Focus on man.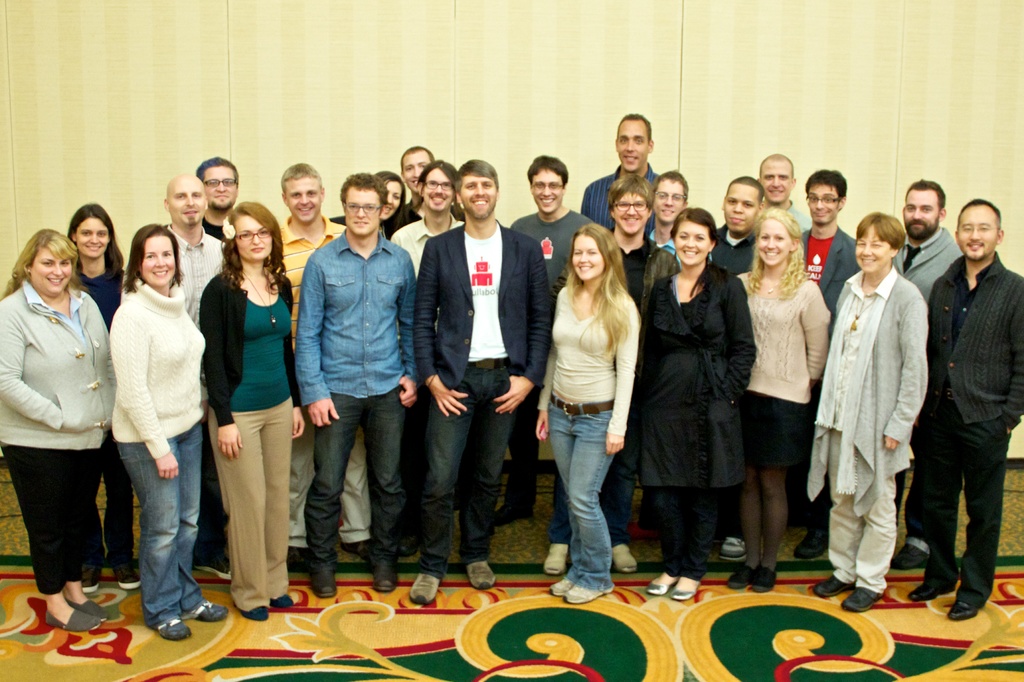
Focused at region(394, 143, 439, 232).
